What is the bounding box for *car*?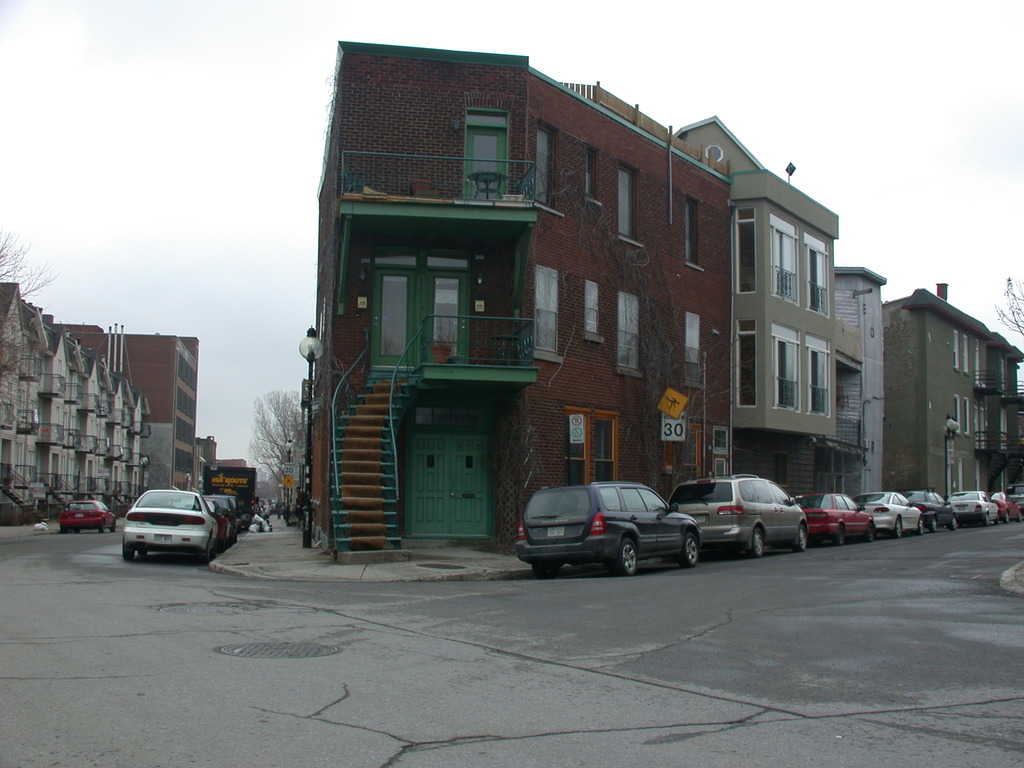
857:487:927:541.
